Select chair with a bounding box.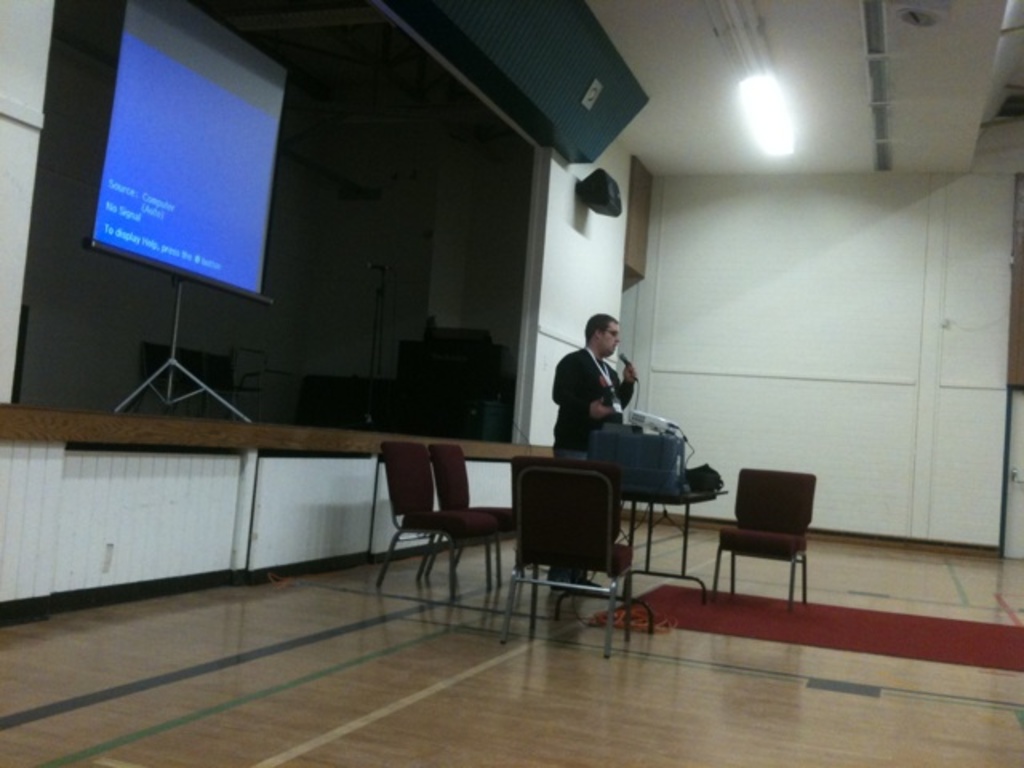
702:448:835:630.
